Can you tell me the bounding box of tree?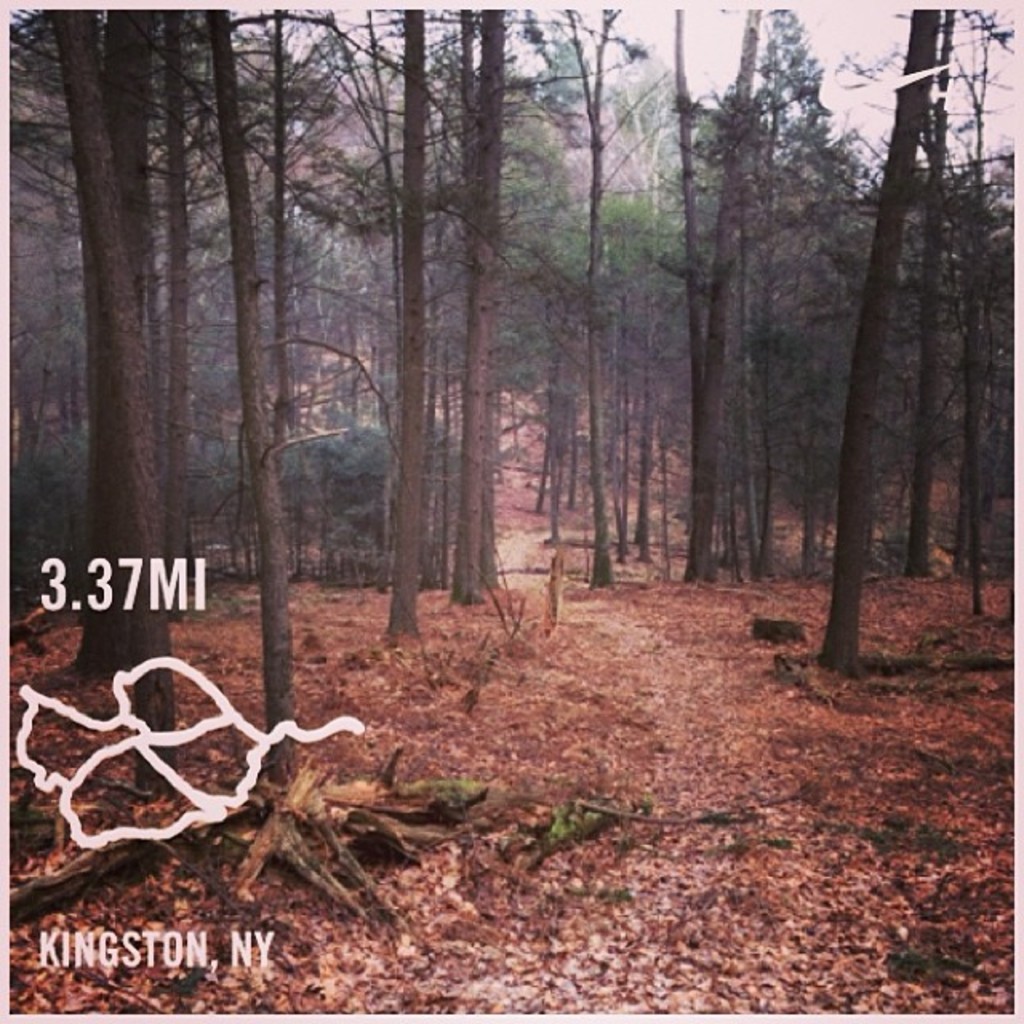
rect(14, 10, 166, 757).
